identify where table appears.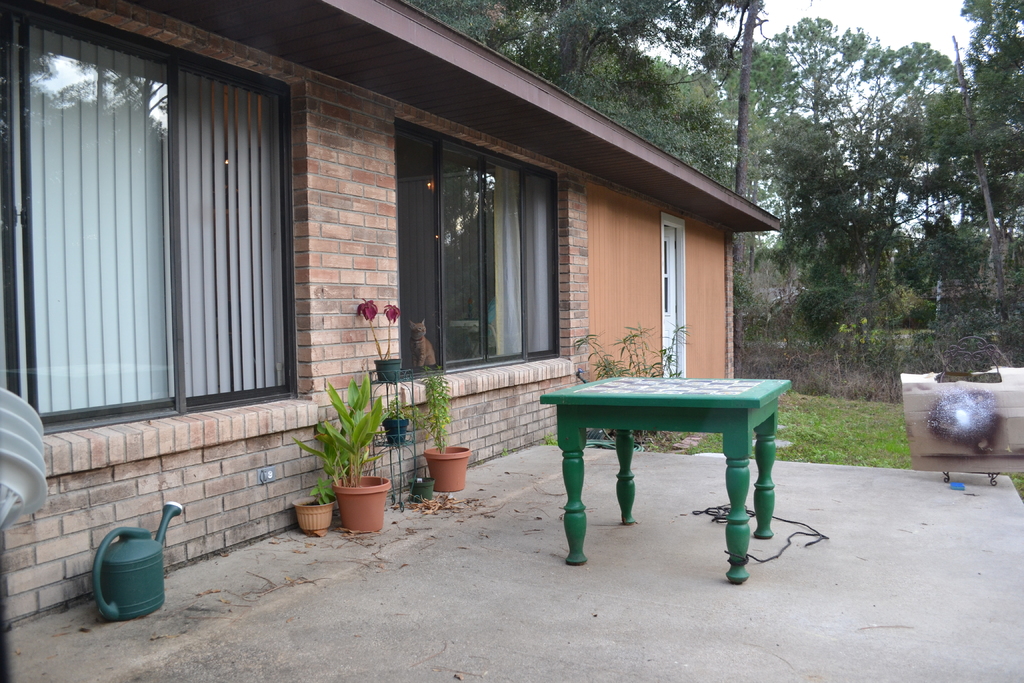
Appears at (525,362,822,565).
